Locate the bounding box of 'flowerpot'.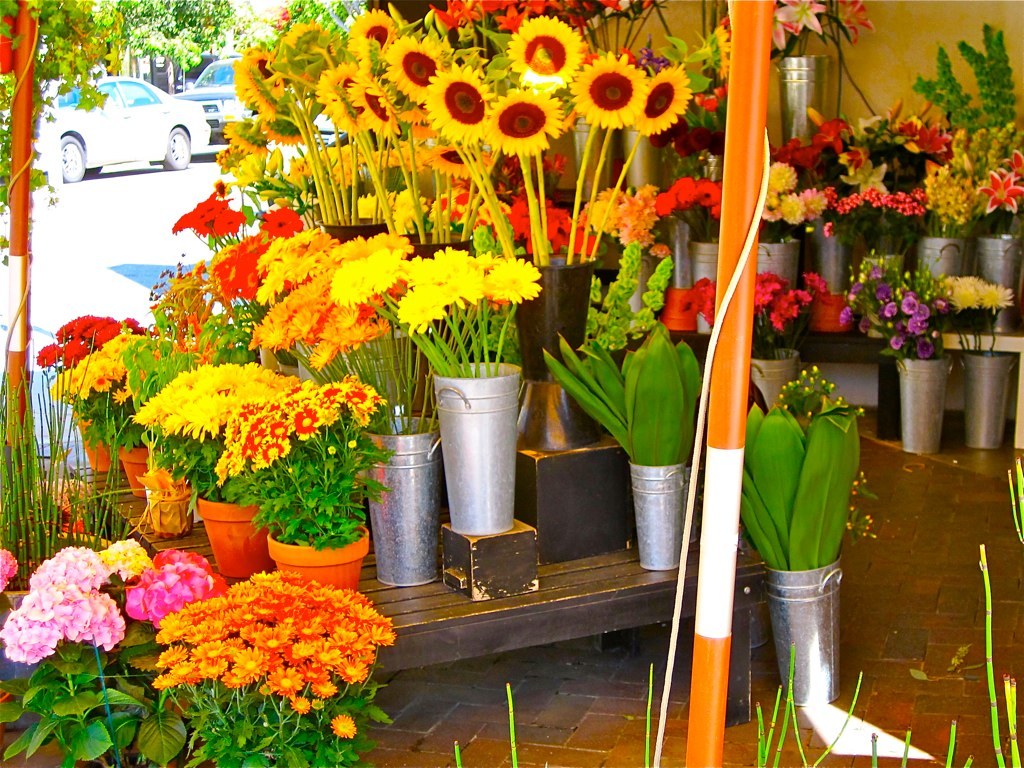
Bounding box: 508:254:596:365.
